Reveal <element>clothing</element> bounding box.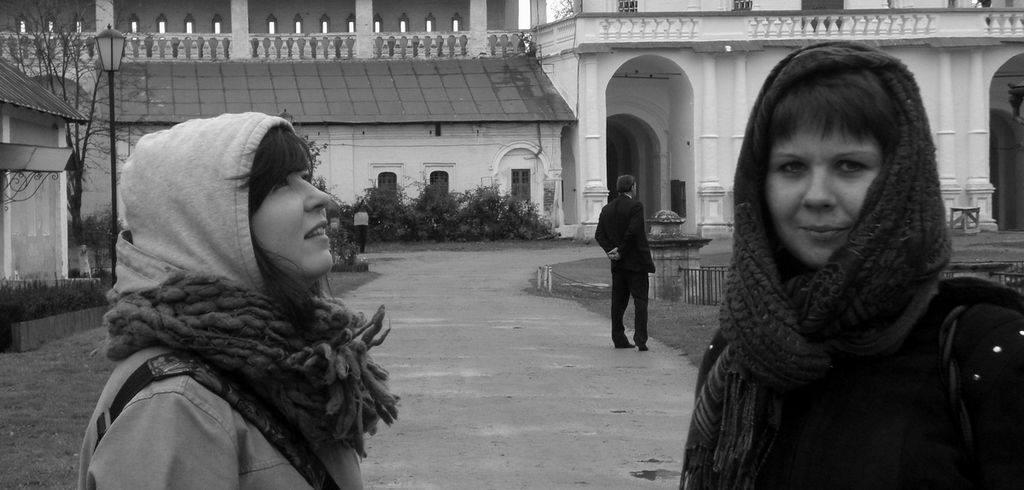
Revealed: <box>76,113,403,487</box>.
